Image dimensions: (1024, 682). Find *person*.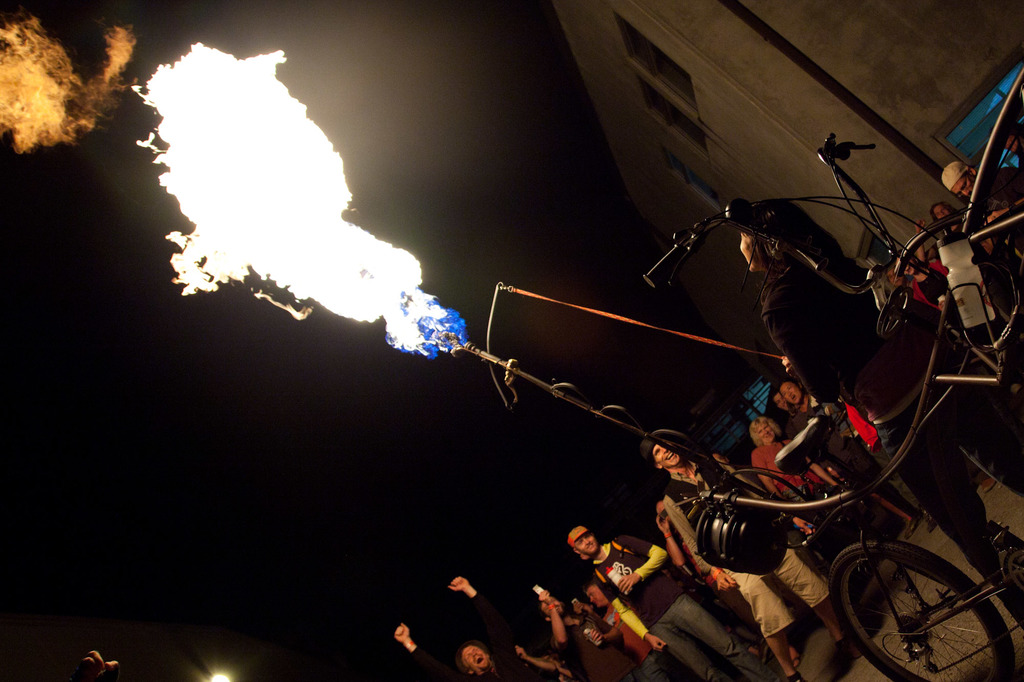
935, 155, 1023, 232.
